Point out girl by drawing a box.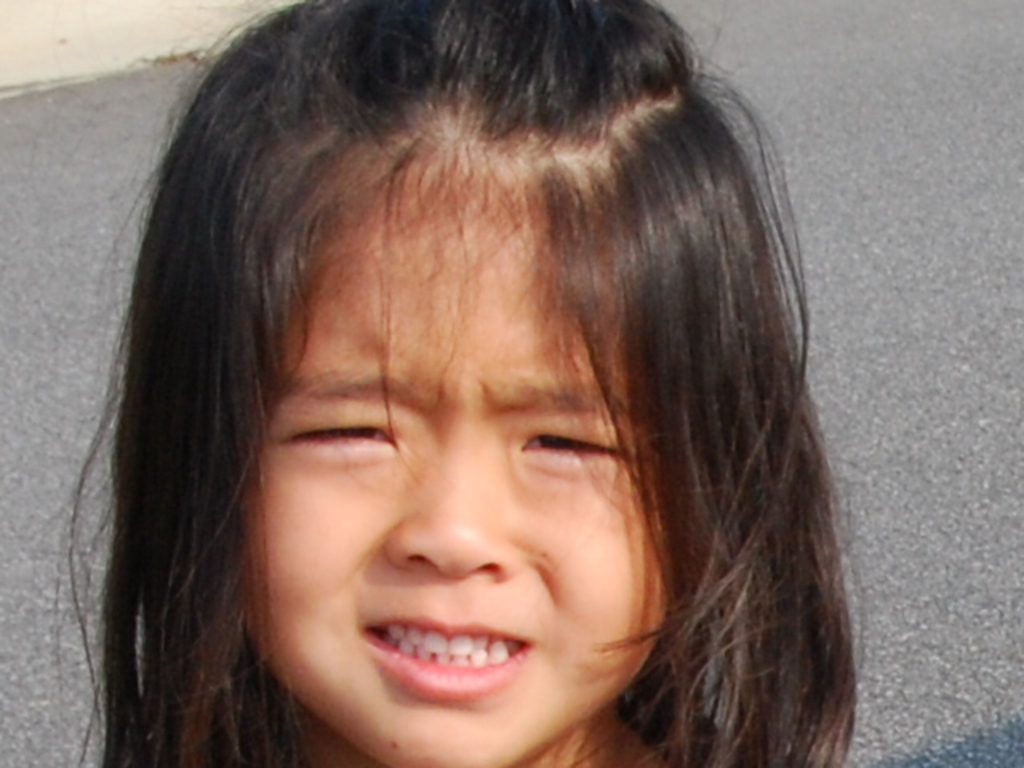
35:0:869:766.
